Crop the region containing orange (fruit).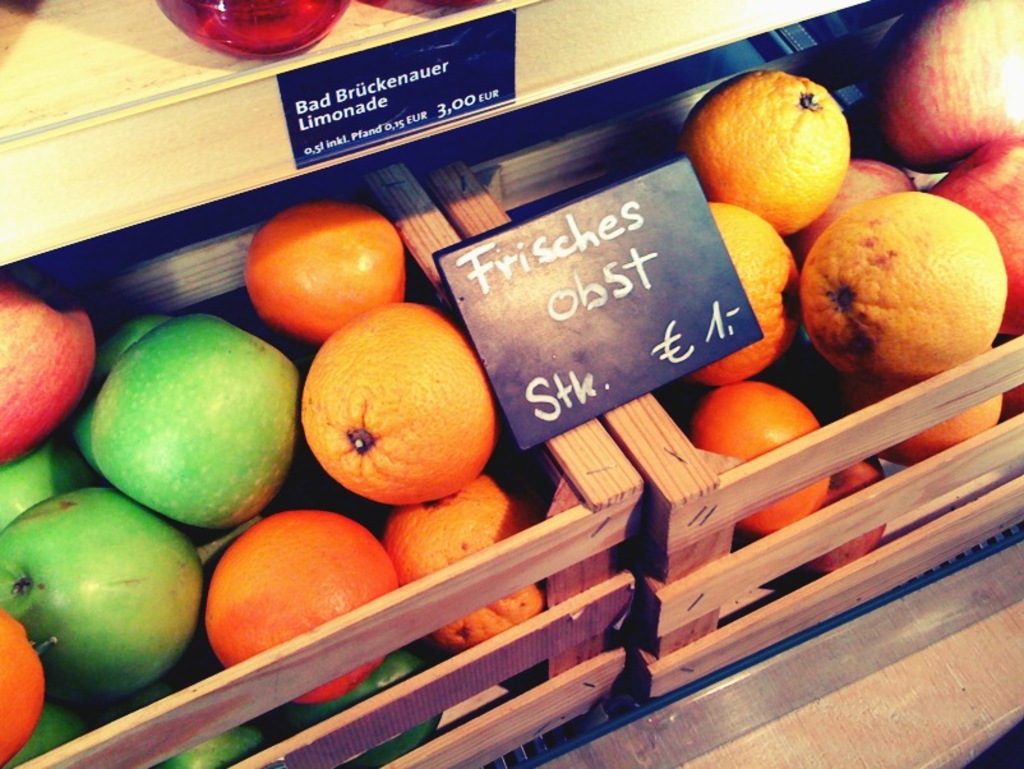
Crop region: [374,460,543,641].
